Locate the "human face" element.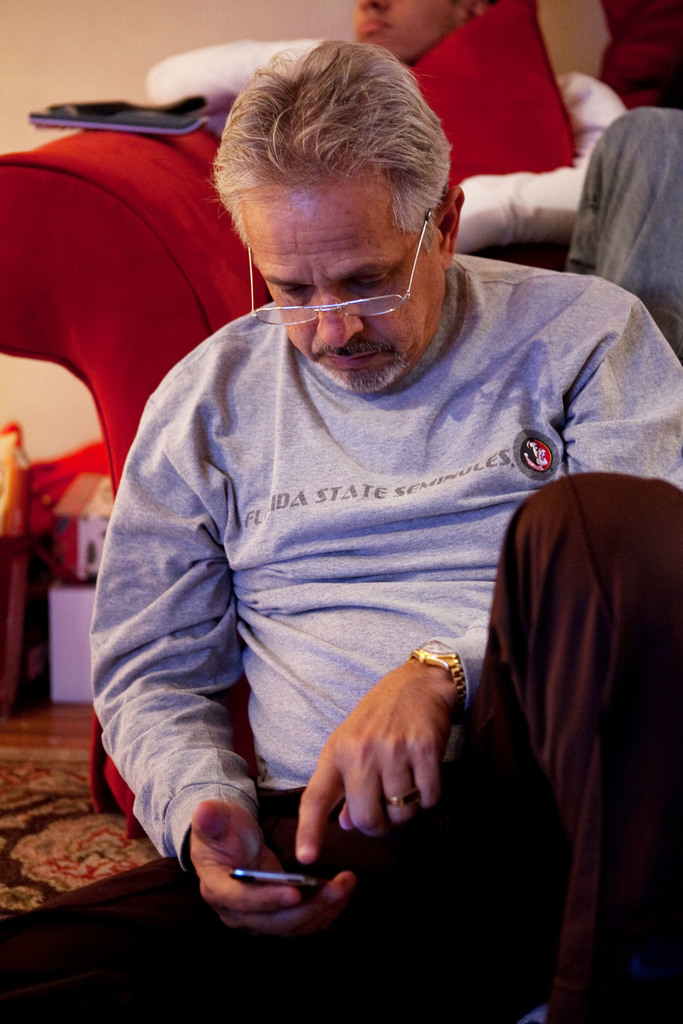
Element bbox: 237/183/446/395.
